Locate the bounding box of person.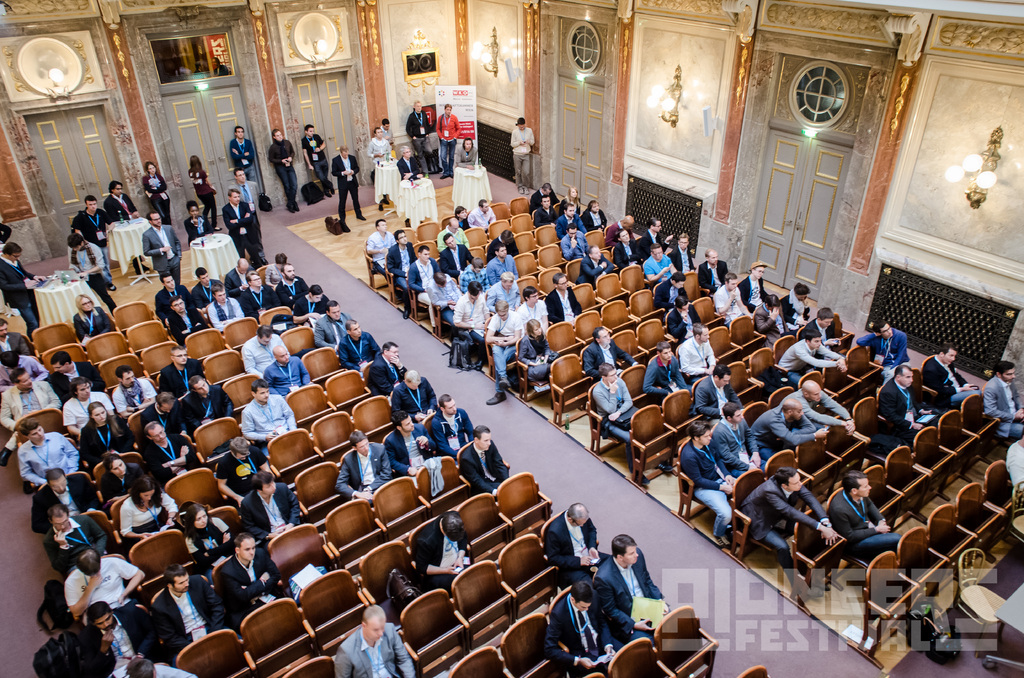
Bounding box: l=406, t=510, r=479, b=596.
